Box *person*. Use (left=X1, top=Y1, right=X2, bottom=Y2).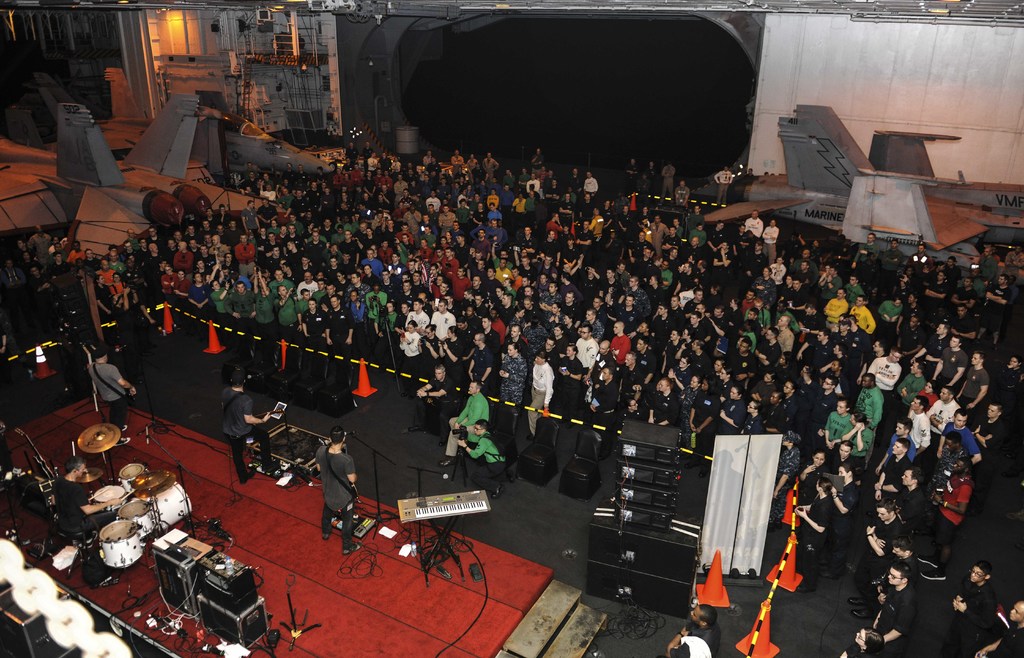
(left=855, top=367, right=885, bottom=432).
